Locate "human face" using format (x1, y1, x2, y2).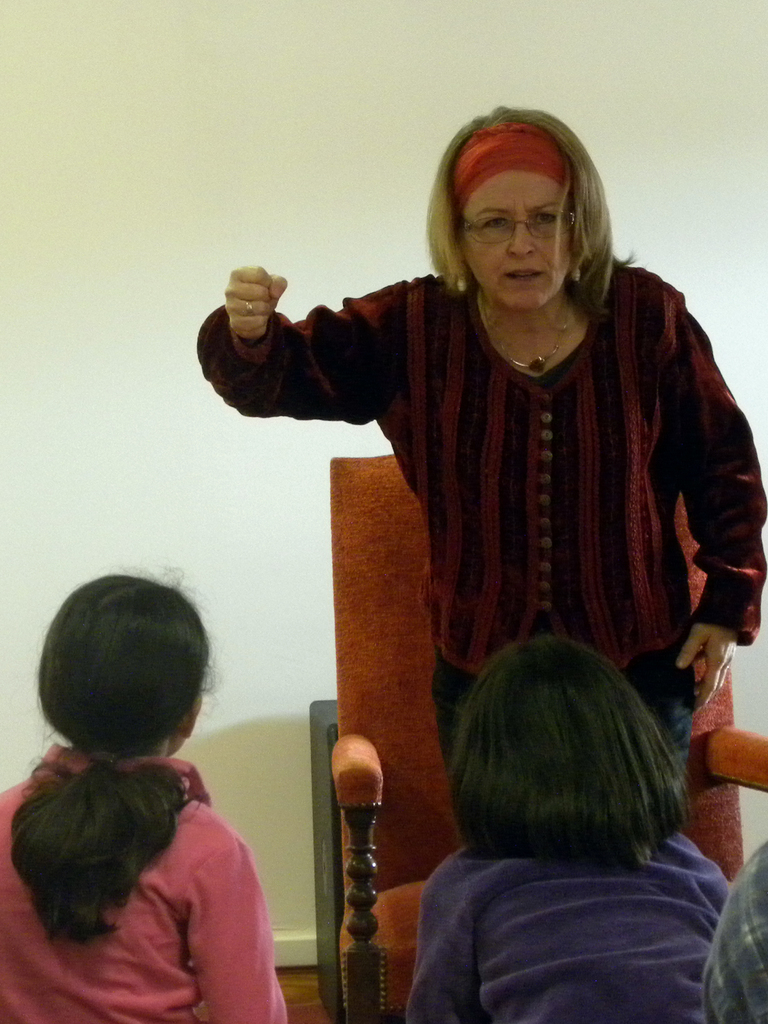
(474, 180, 566, 304).
